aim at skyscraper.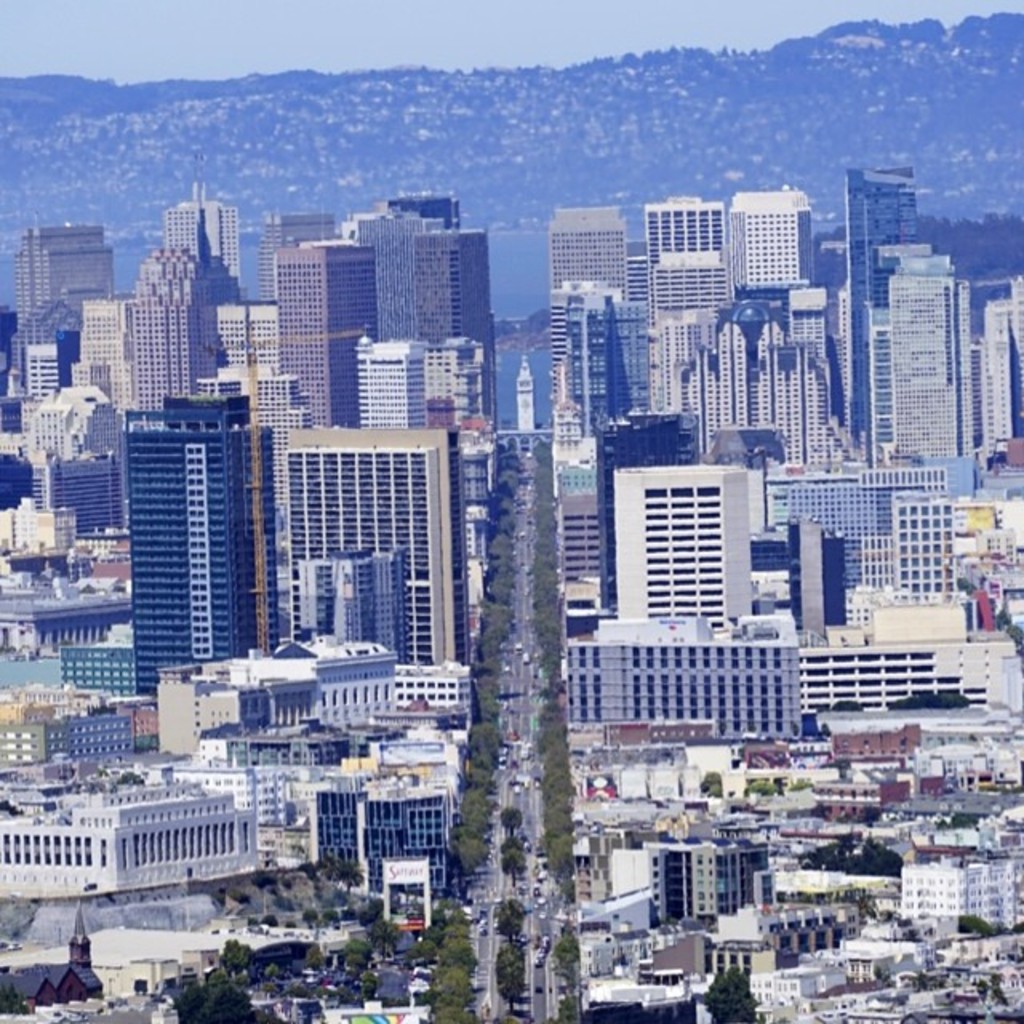
Aimed at rect(280, 539, 414, 659).
